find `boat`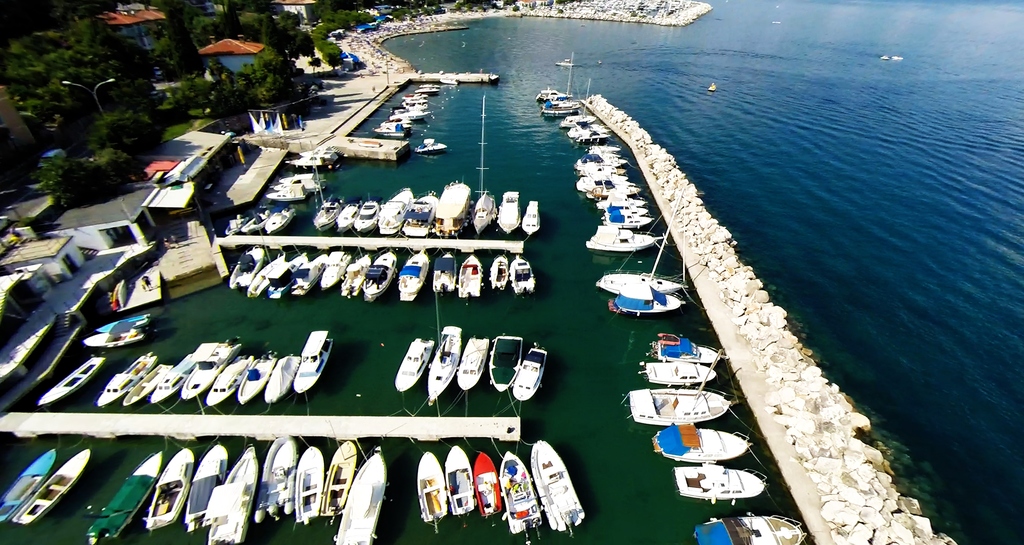
locate(294, 335, 330, 388)
